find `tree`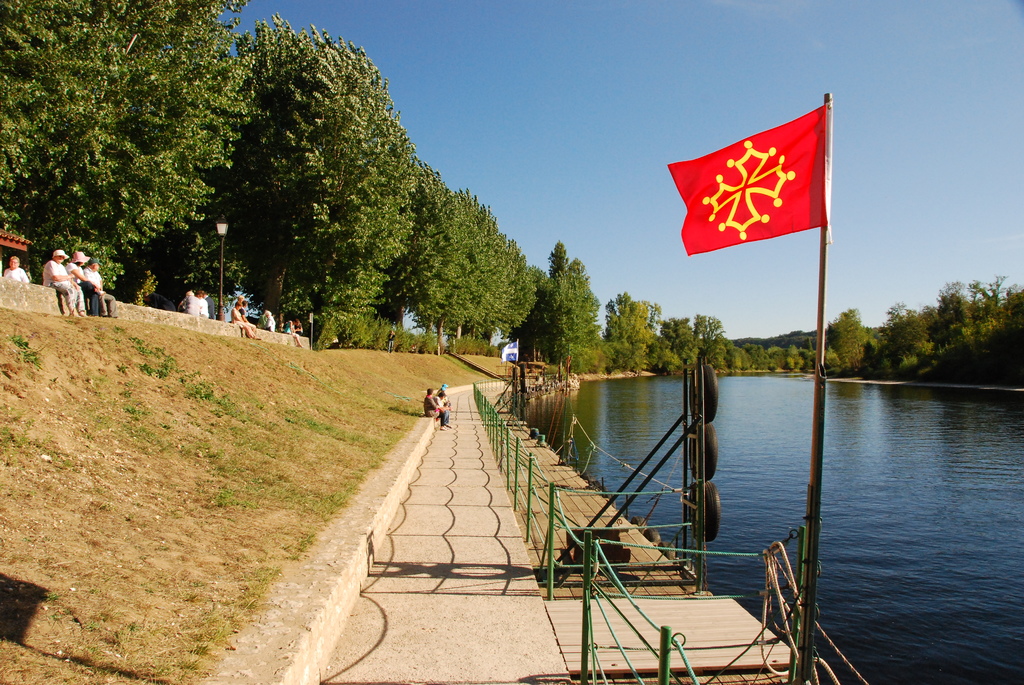
825/305/877/374
